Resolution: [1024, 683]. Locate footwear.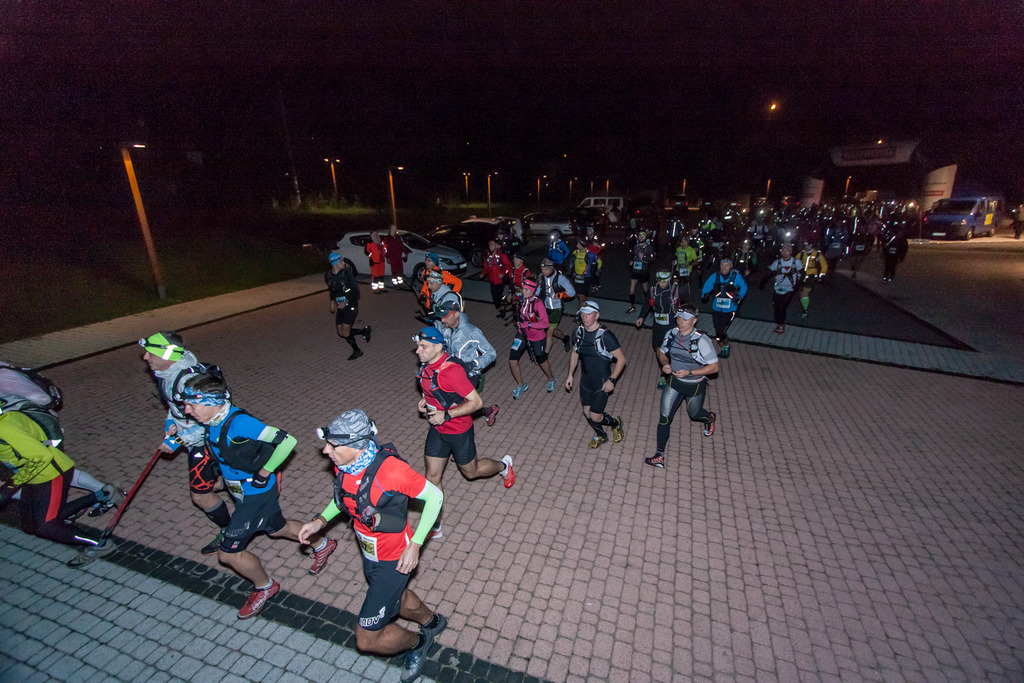
left=486, top=404, right=498, bottom=427.
